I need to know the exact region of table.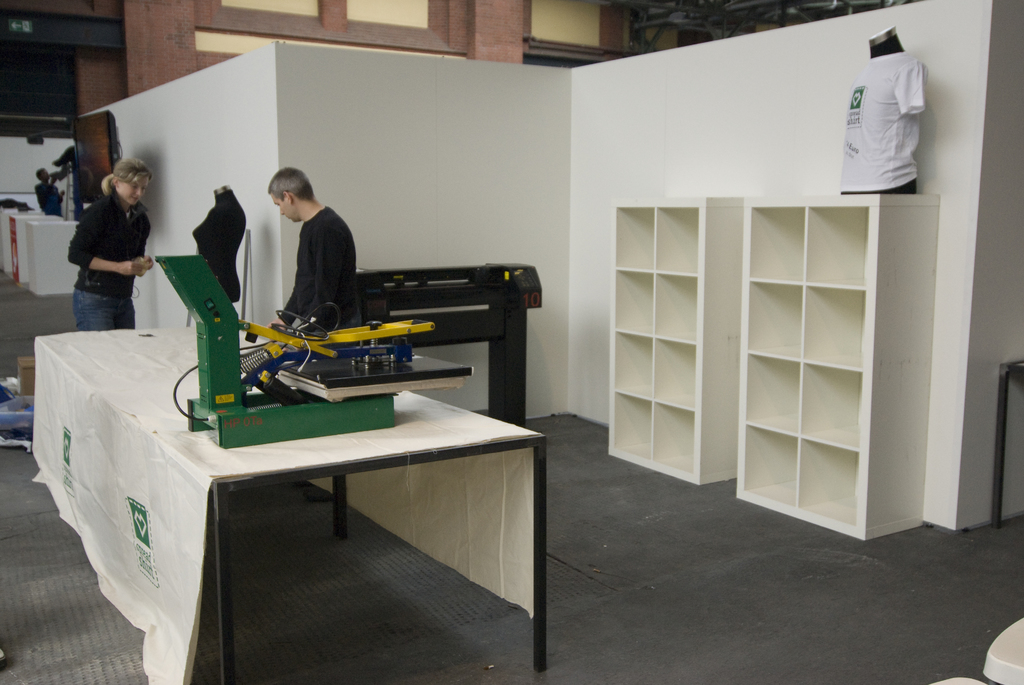
Region: [x1=0, y1=212, x2=84, y2=299].
